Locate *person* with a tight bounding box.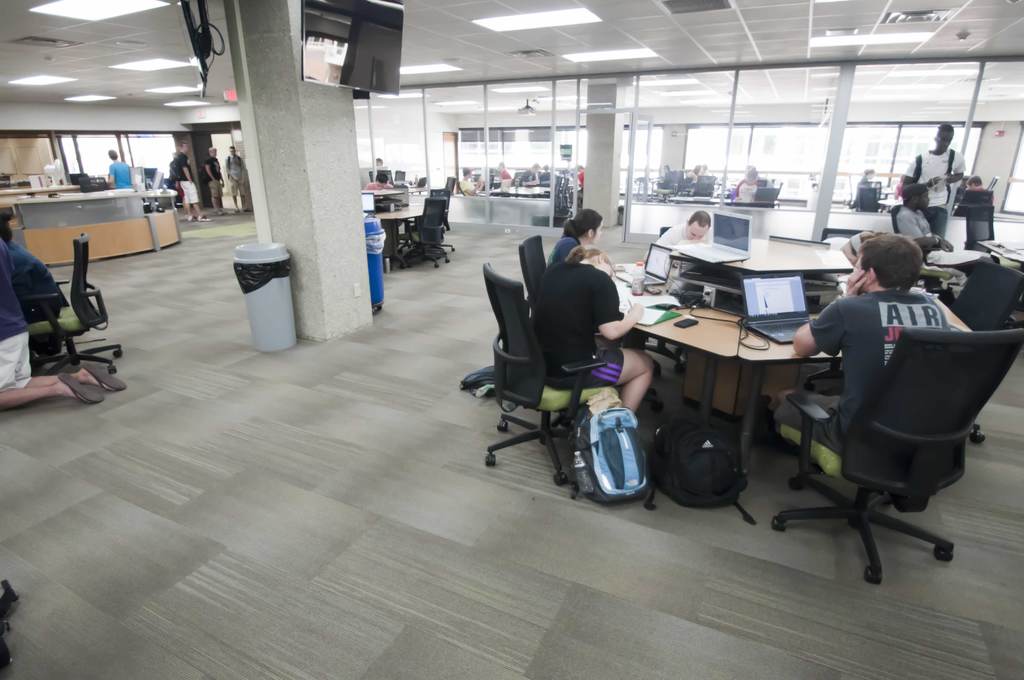
l=965, t=174, r=996, b=206.
